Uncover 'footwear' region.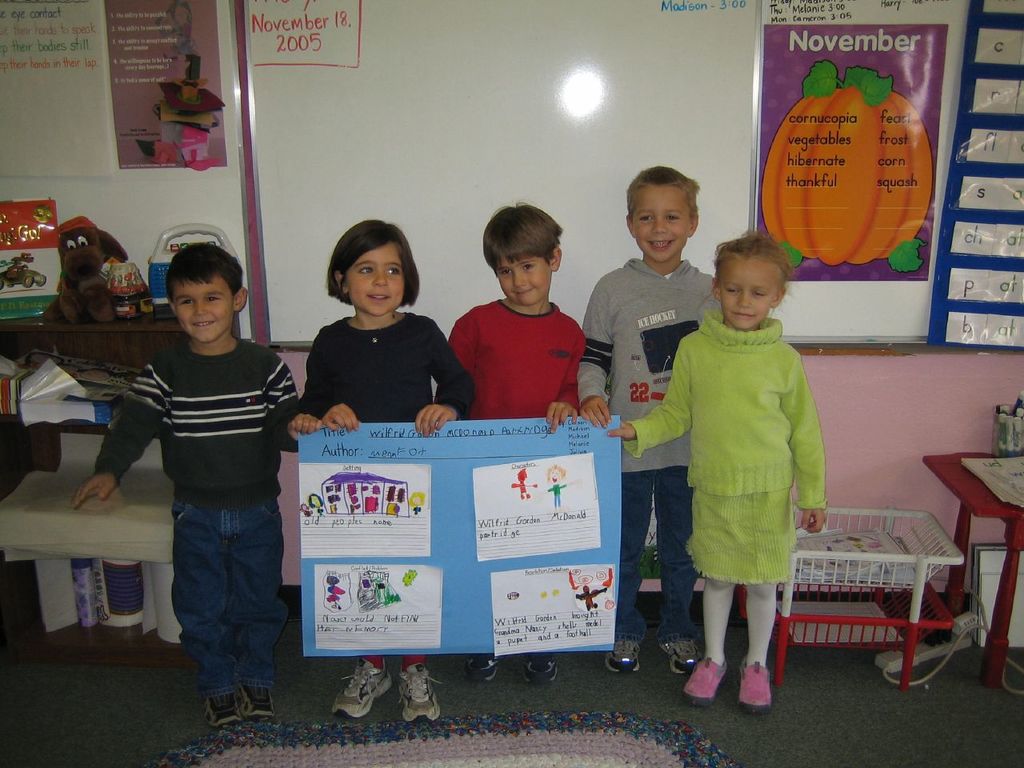
Uncovered: 656, 630, 698, 681.
